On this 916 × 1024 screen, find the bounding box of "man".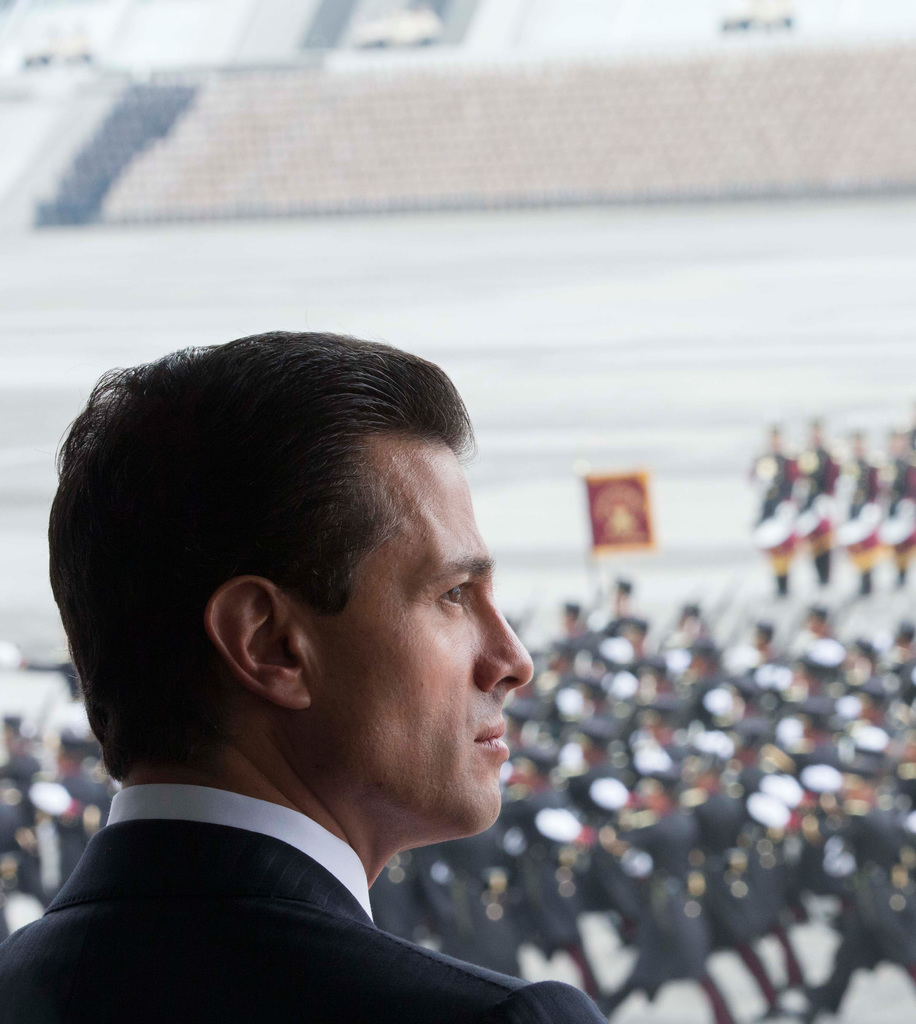
Bounding box: select_region(881, 421, 915, 580).
